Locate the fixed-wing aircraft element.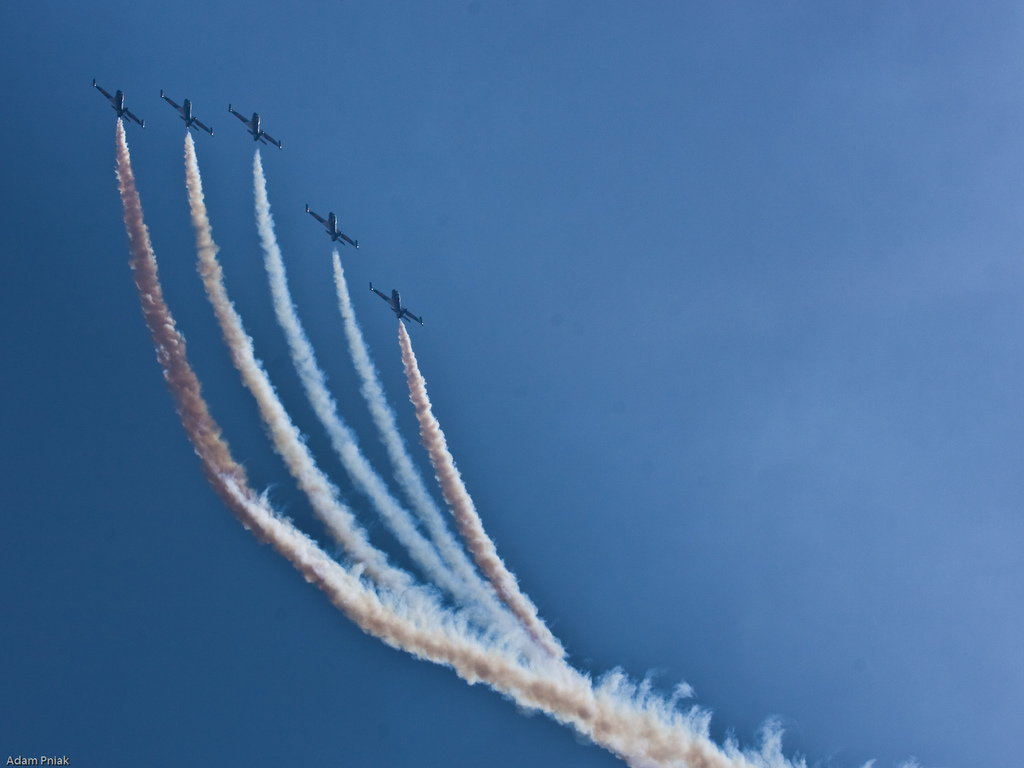
Element bbox: l=226, t=105, r=284, b=150.
